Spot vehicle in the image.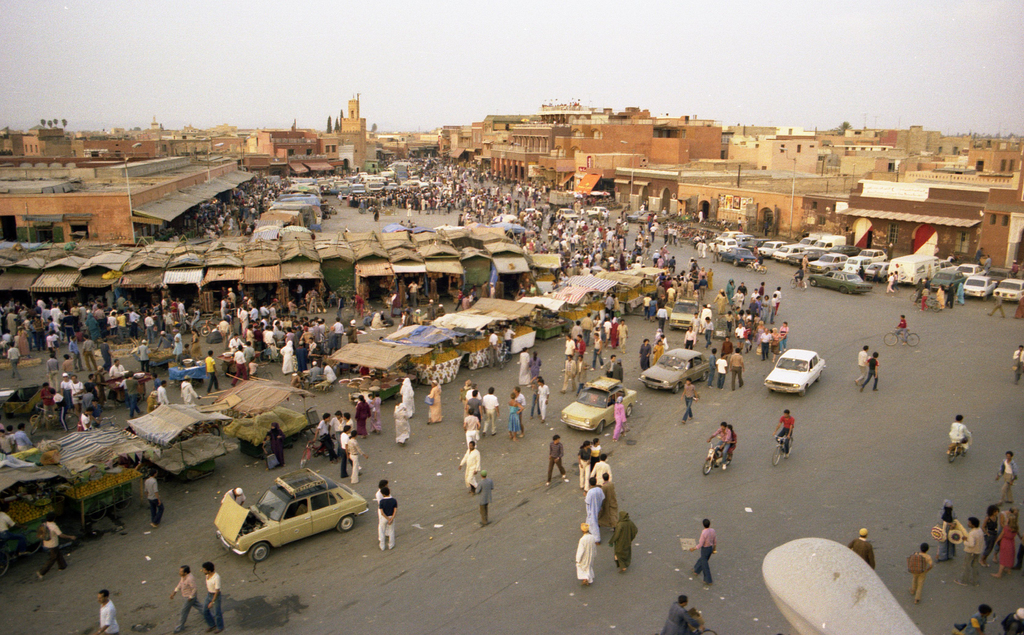
vehicle found at bbox(564, 380, 639, 433).
